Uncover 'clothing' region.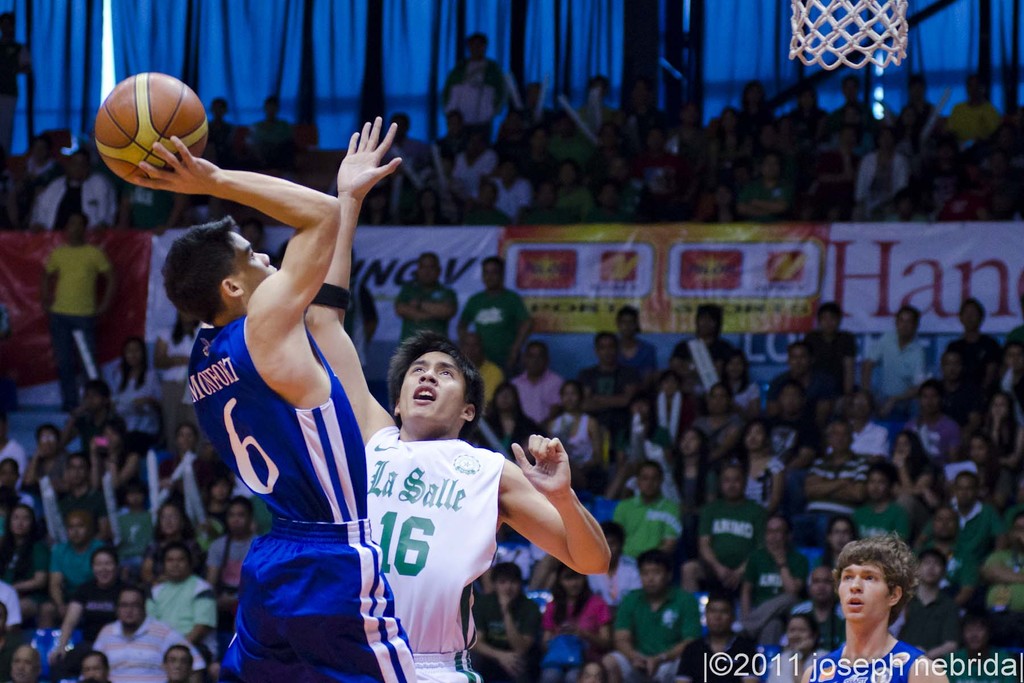
Uncovered: x1=111, y1=365, x2=159, y2=441.
